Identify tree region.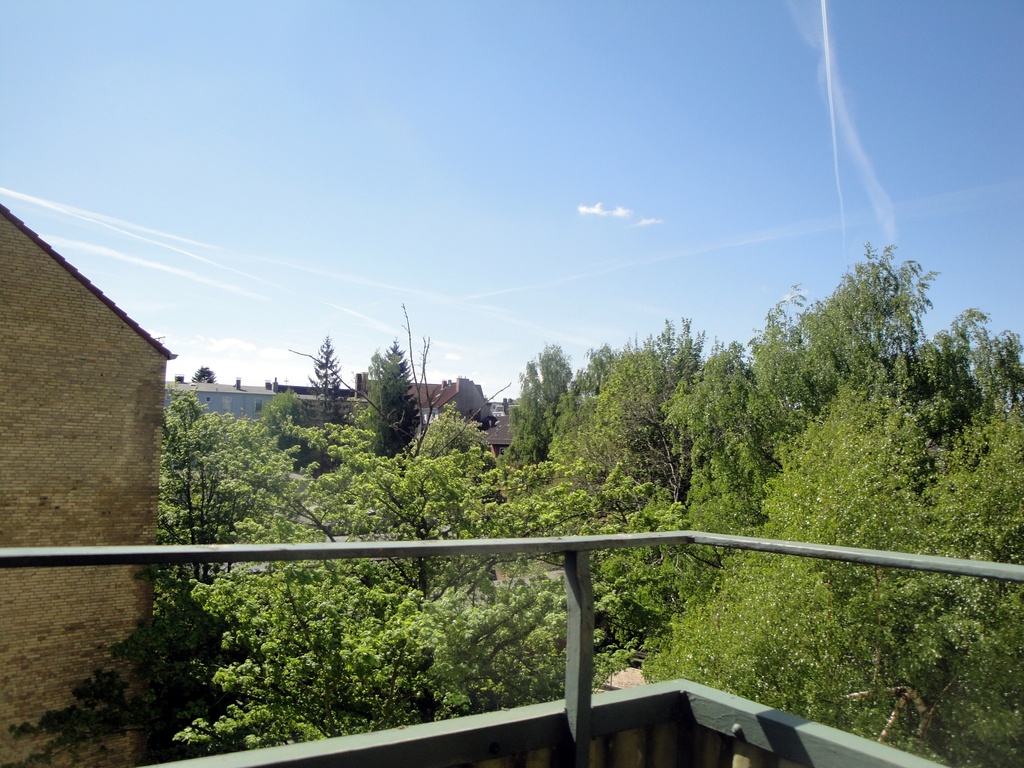
Region: [left=348, top=336, right=420, bottom=458].
